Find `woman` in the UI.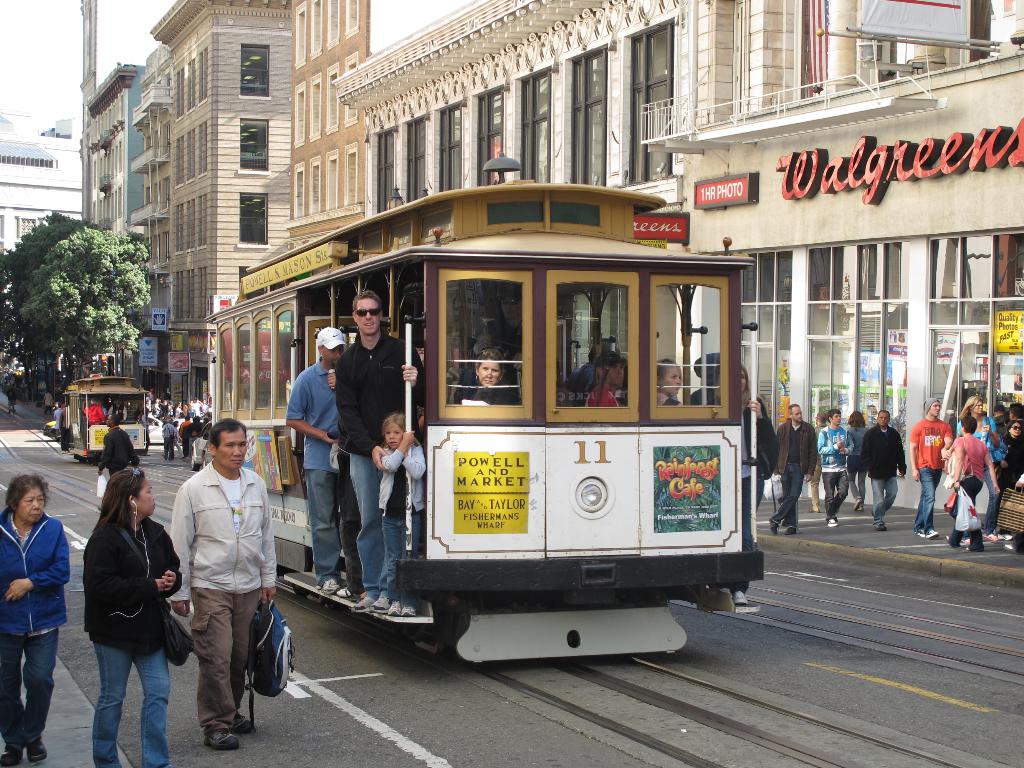
UI element at crop(0, 475, 72, 765).
